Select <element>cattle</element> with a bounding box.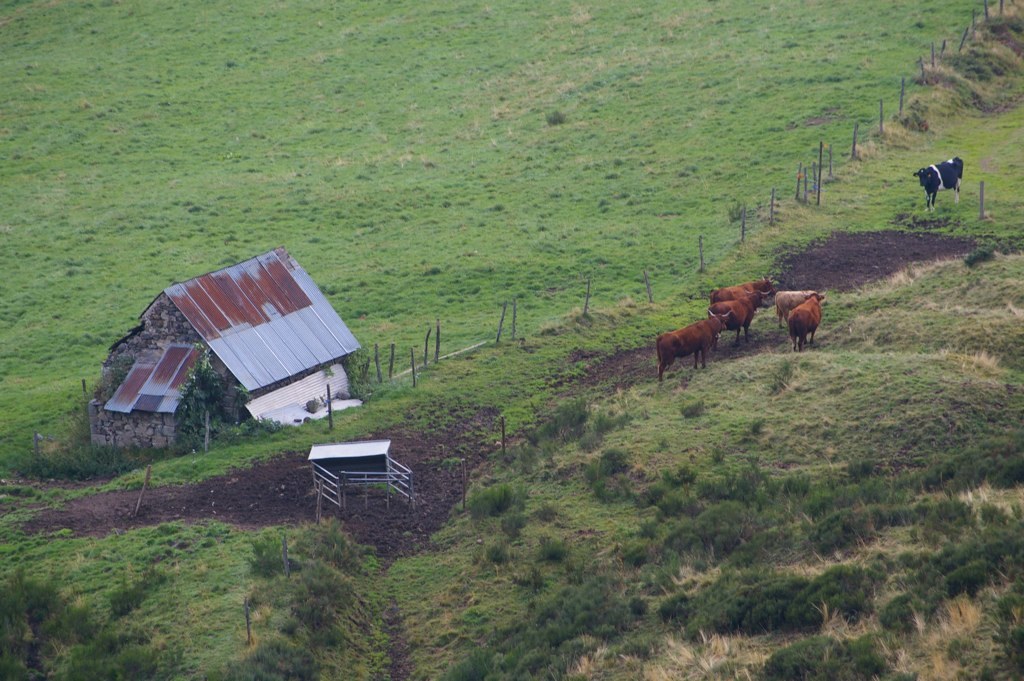
<bbox>787, 291, 822, 353</bbox>.
